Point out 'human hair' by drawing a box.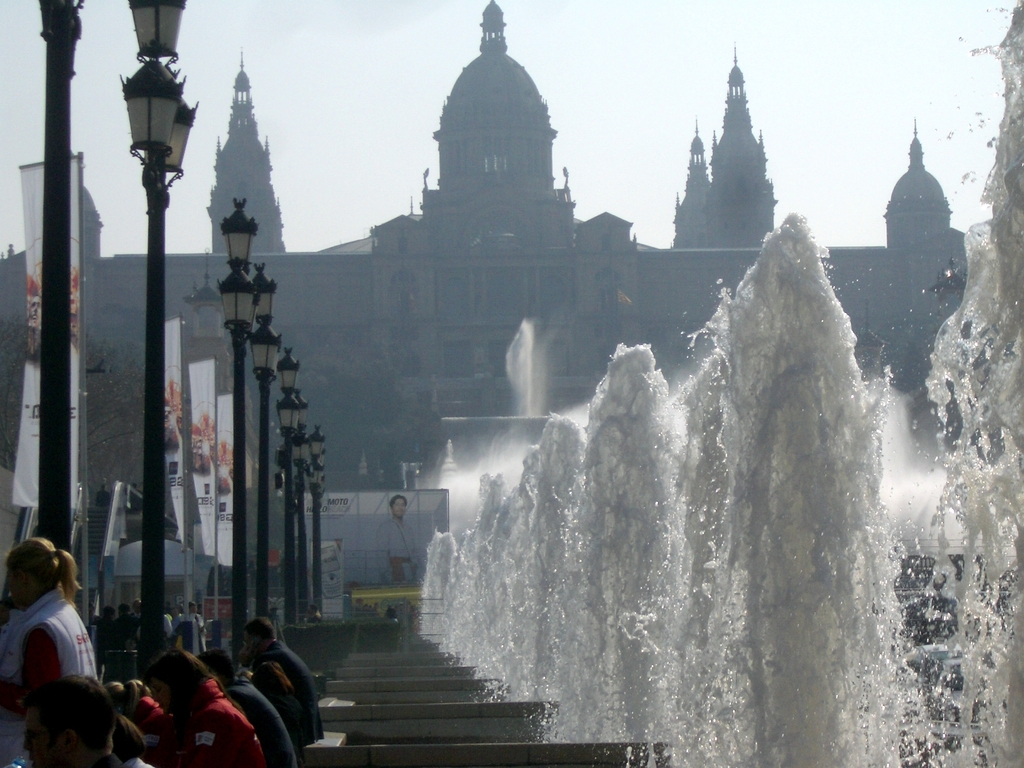
crop(246, 616, 279, 646).
